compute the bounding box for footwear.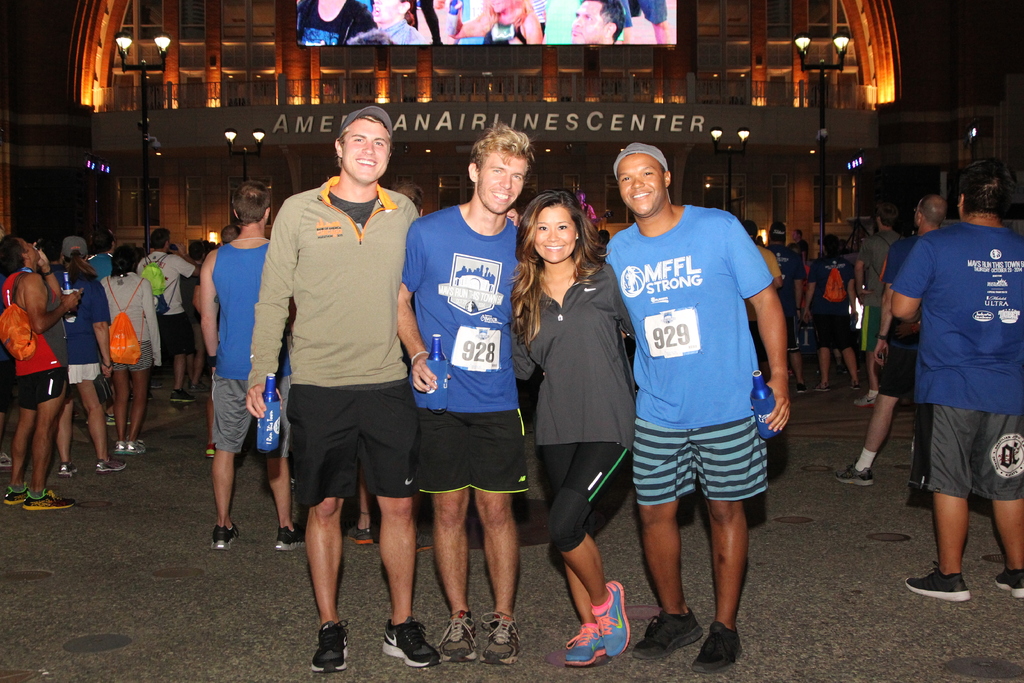
566 614 604 667.
